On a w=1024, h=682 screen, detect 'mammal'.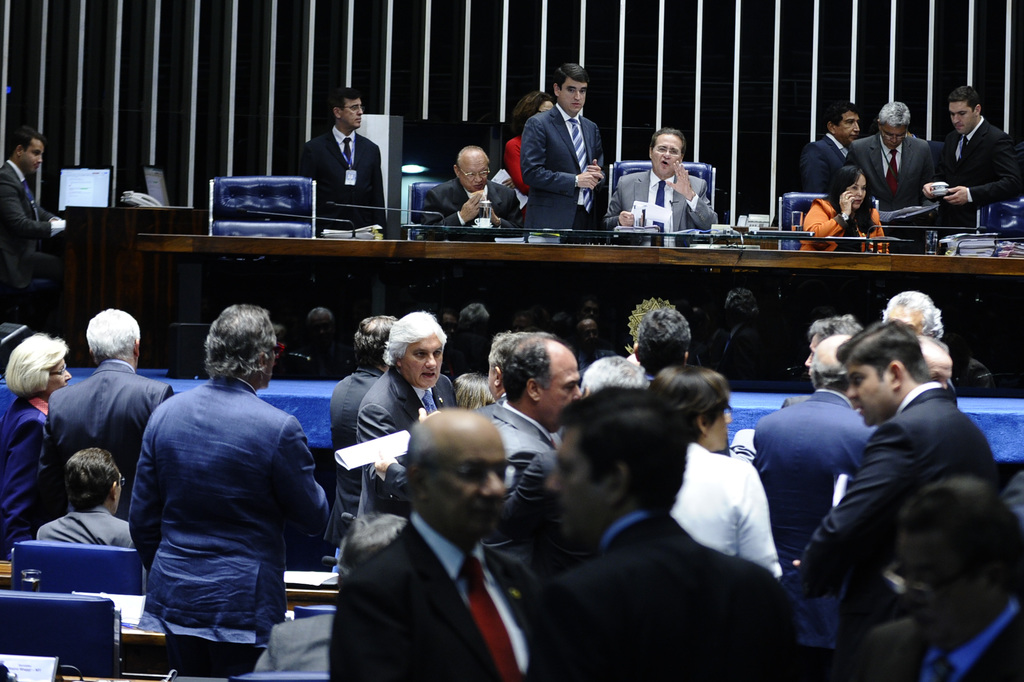
l=579, t=354, r=649, b=398.
